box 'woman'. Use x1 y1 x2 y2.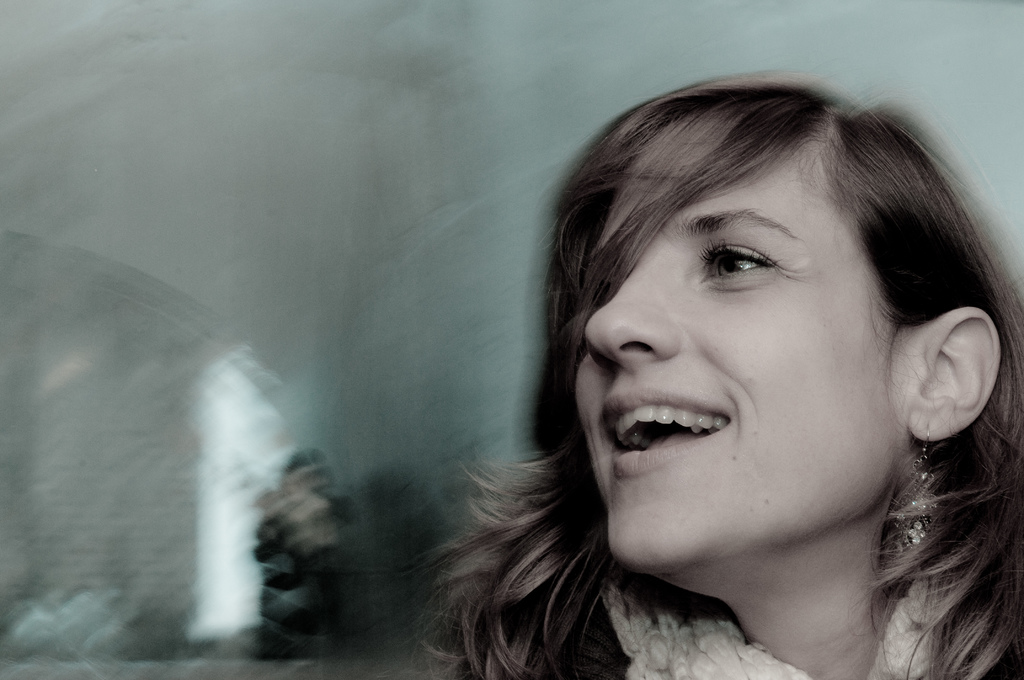
364 60 1023 679.
